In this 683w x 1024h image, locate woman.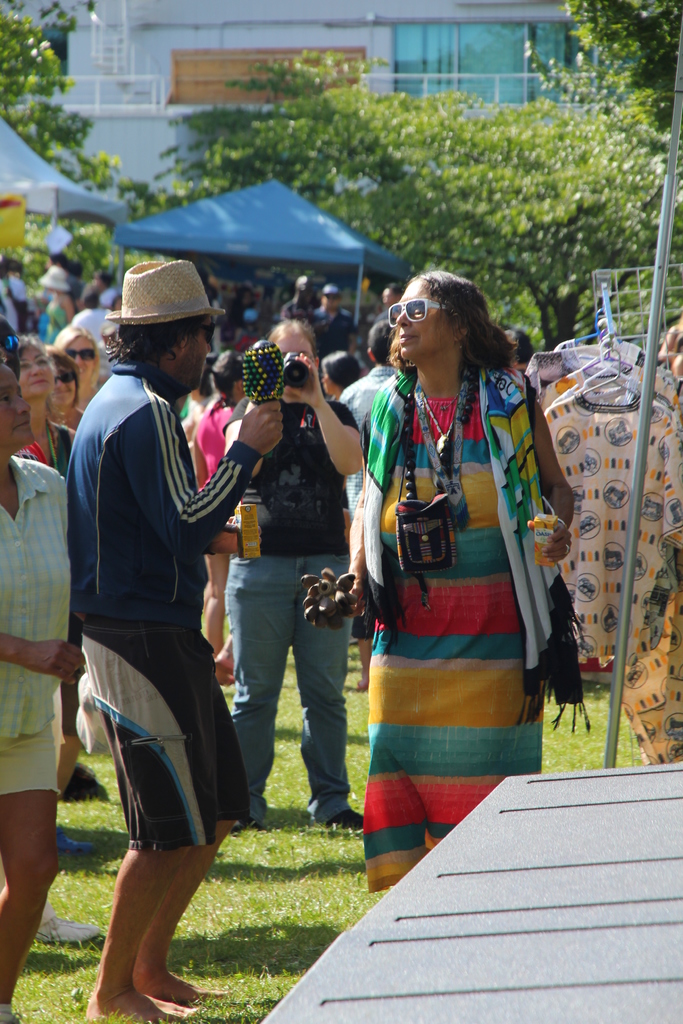
Bounding box: left=56, top=330, right=96, bottom=395.
